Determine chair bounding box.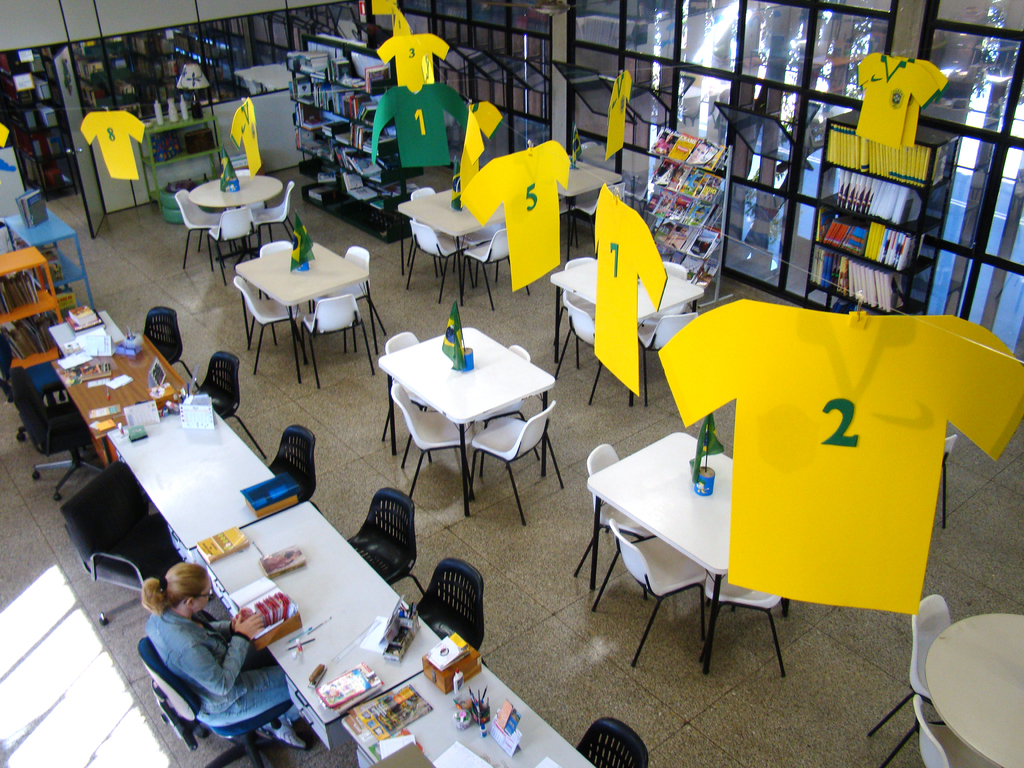
Determined: locate(400, 223, 477, 301).
